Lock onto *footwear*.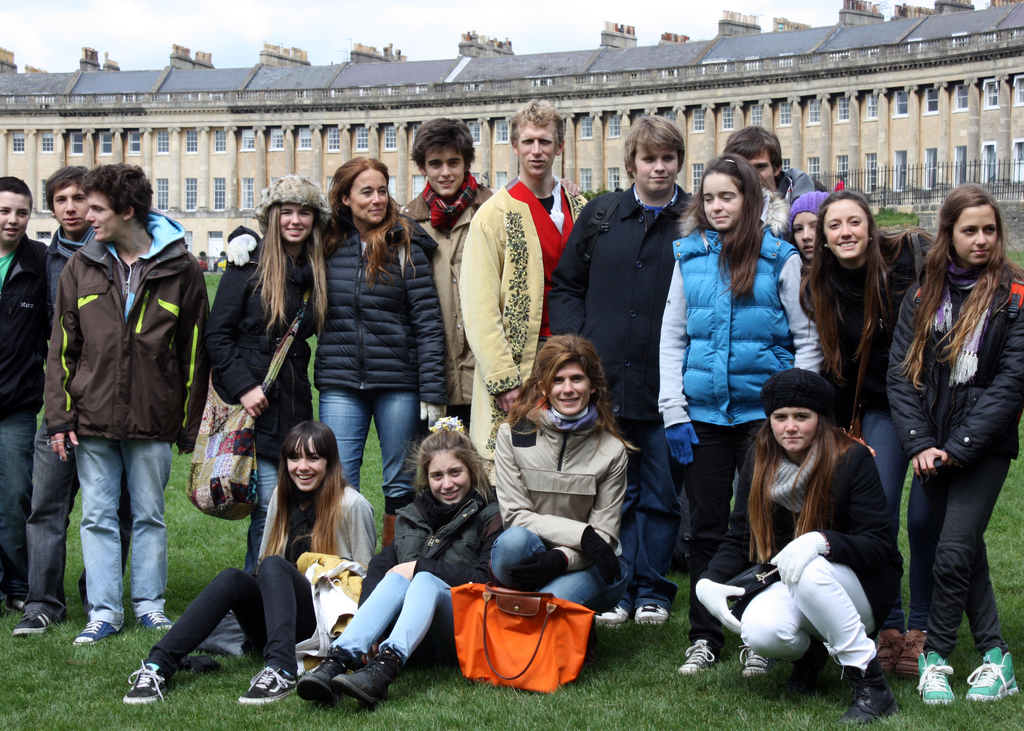
Locked: box=[3, 591, 28, 612].
